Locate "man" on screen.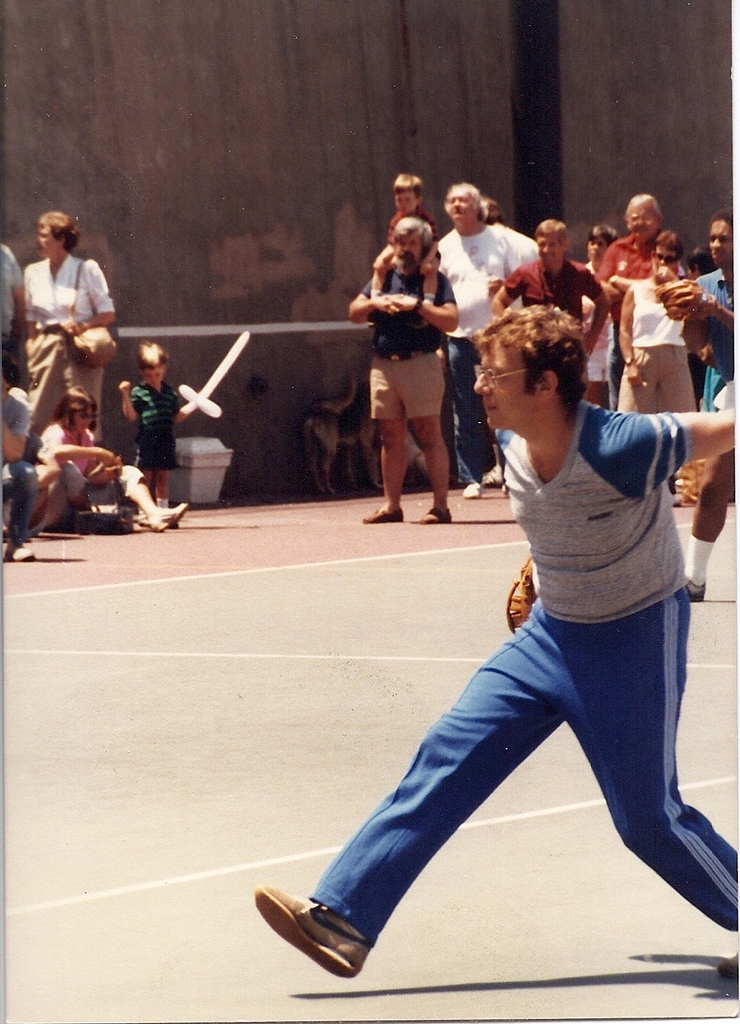
On screen at [350, 219, 450, 520].
